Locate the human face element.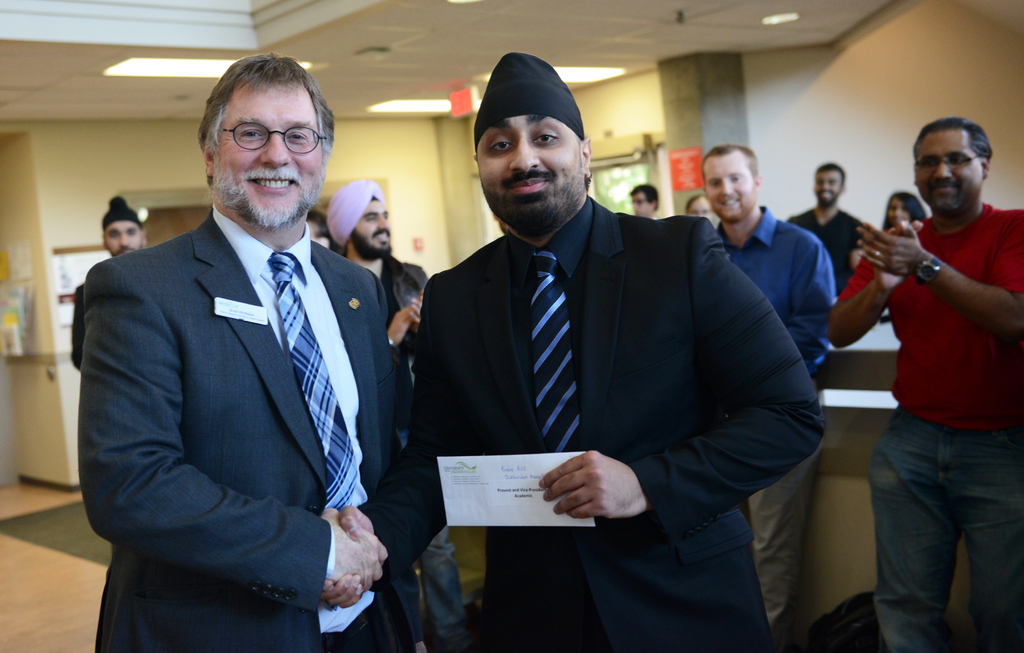
Element bbox: region(354, 201, 388, 252).
